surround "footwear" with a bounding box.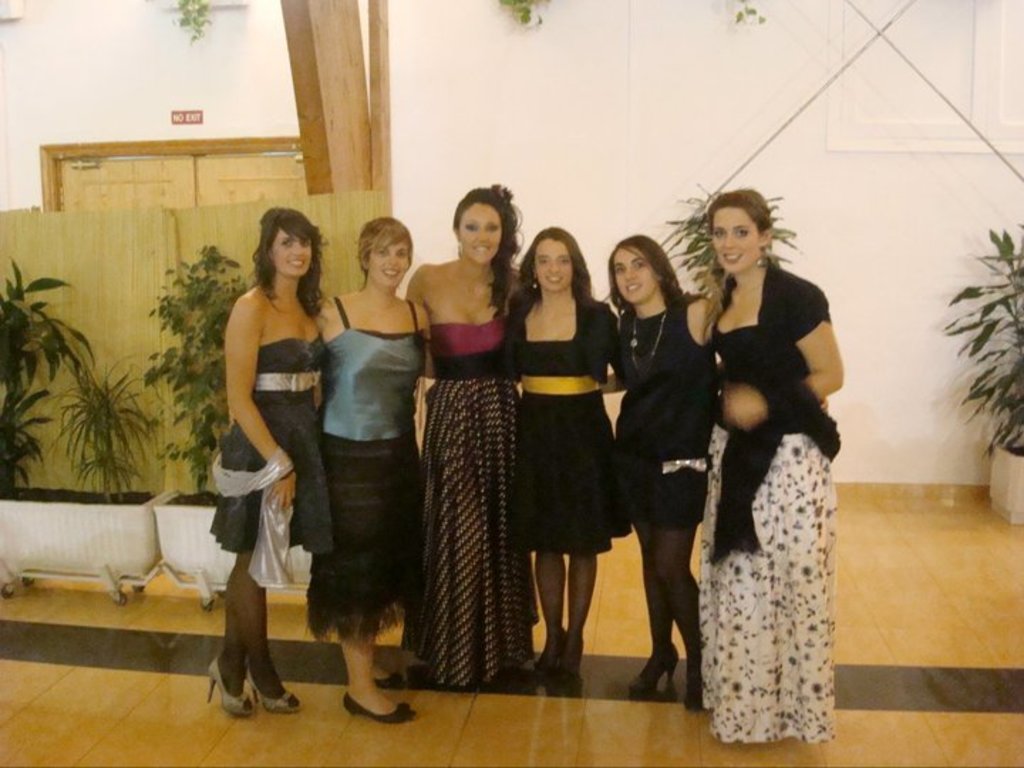
crop(370, 671, 404, 688).
